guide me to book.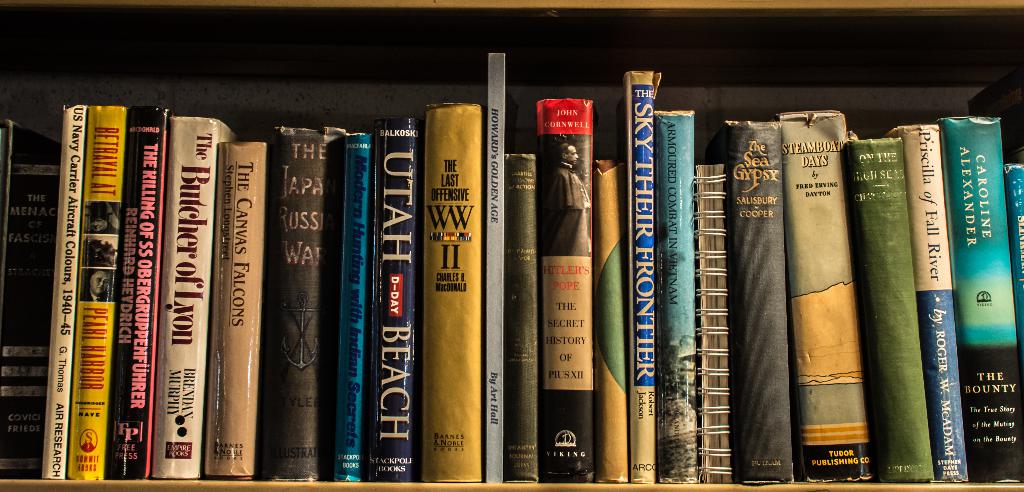
Guidance: box(532, 100, 604, 482).
